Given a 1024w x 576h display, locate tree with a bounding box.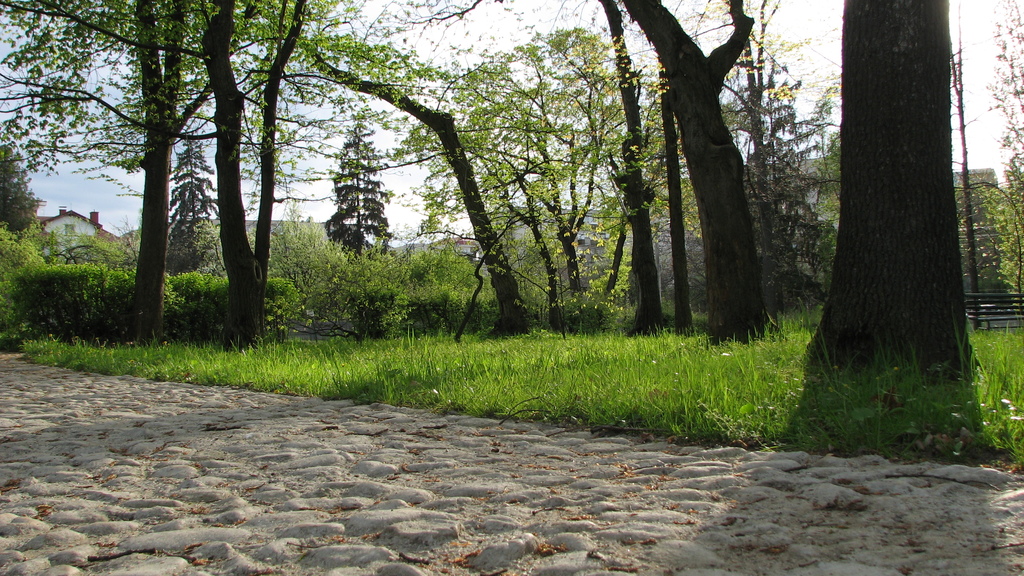
Located: x1=945 y1=0 x2=1023 y2=305.
